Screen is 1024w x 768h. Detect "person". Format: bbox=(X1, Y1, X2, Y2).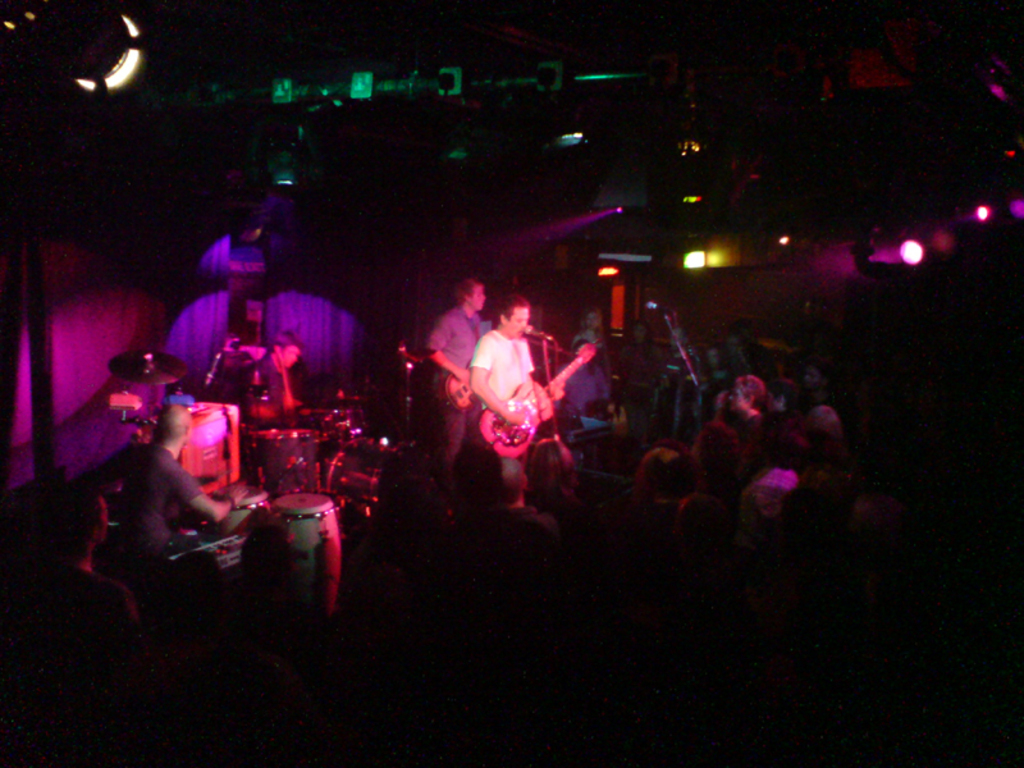
bbox=(580, 312, 614, 379).
